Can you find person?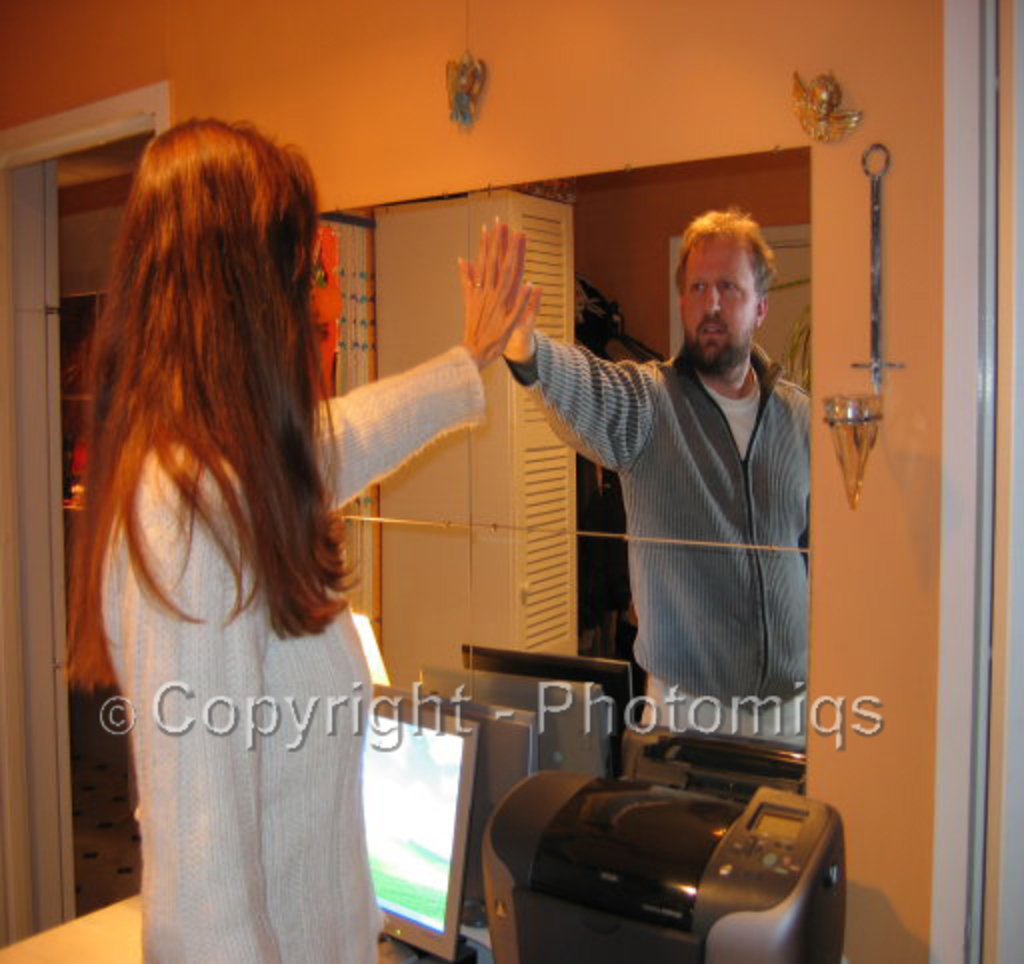
Yes, bounding box: bbox=[84, 122, 500, 962].
